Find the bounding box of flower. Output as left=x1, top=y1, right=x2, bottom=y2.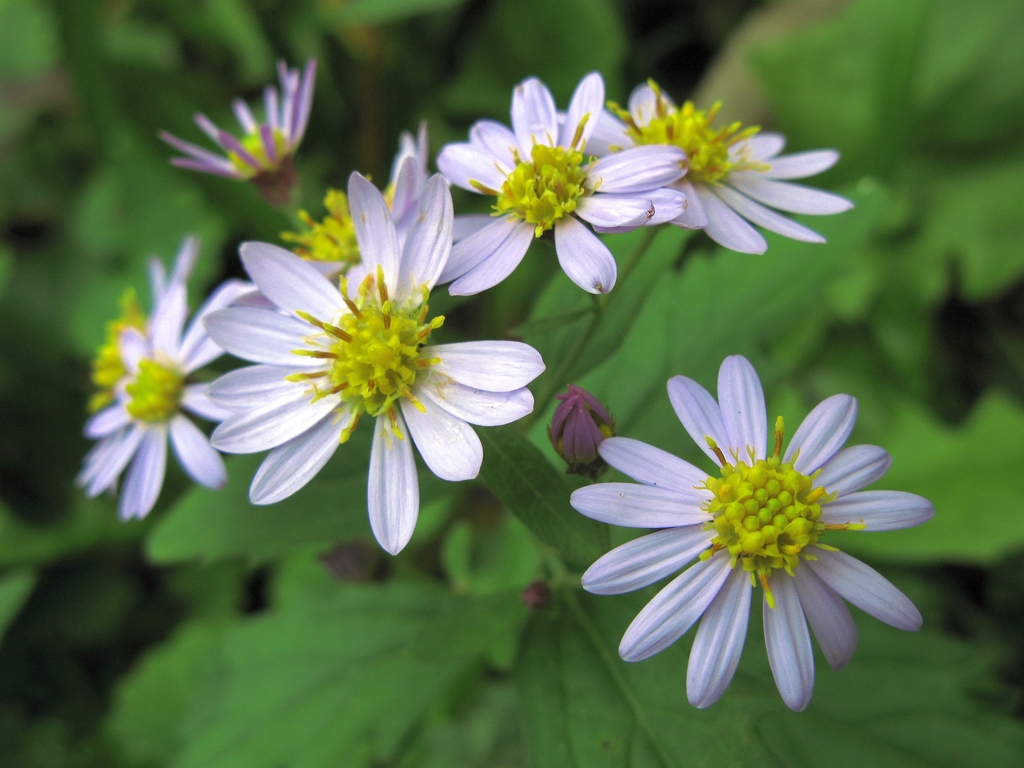
left=202, top=172, right=551, bottom=554.
